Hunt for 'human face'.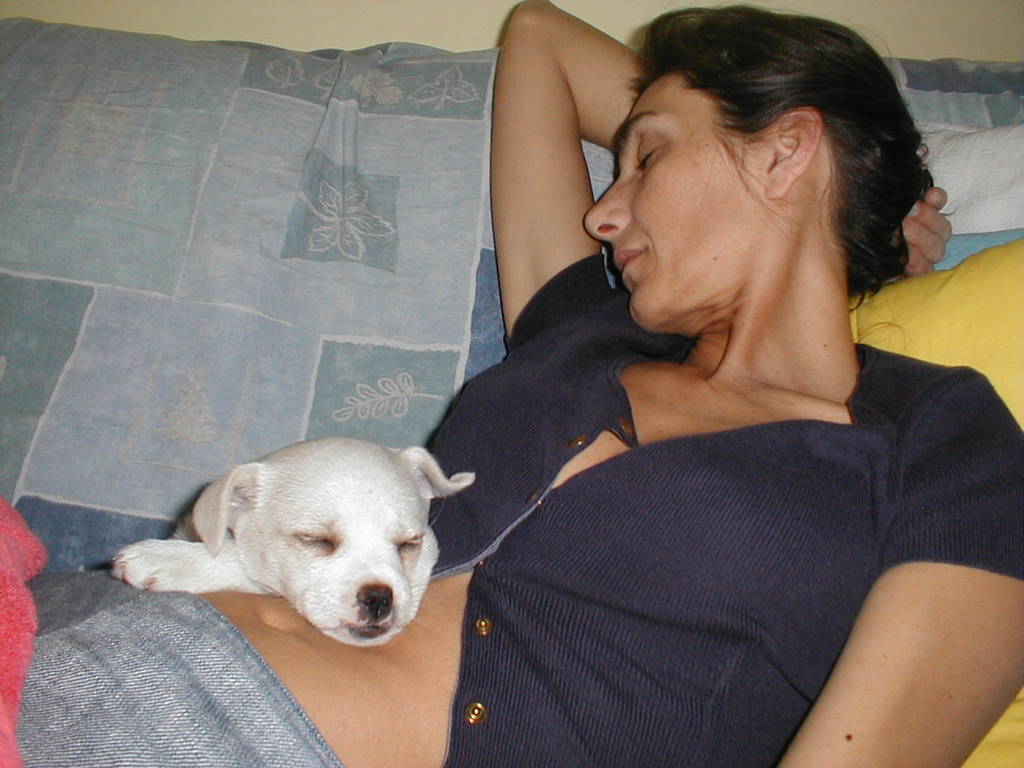
Hunted down at [584, 70, 766, 322].
